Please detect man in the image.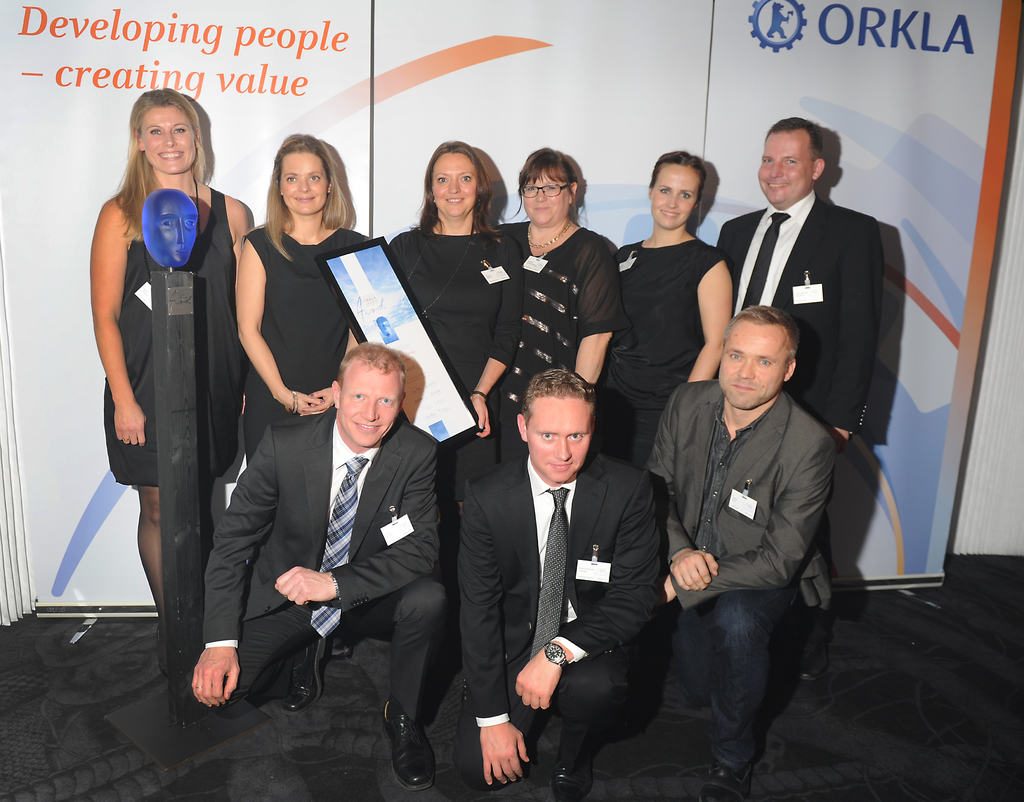
select_region(191, 344, 448, 791).
